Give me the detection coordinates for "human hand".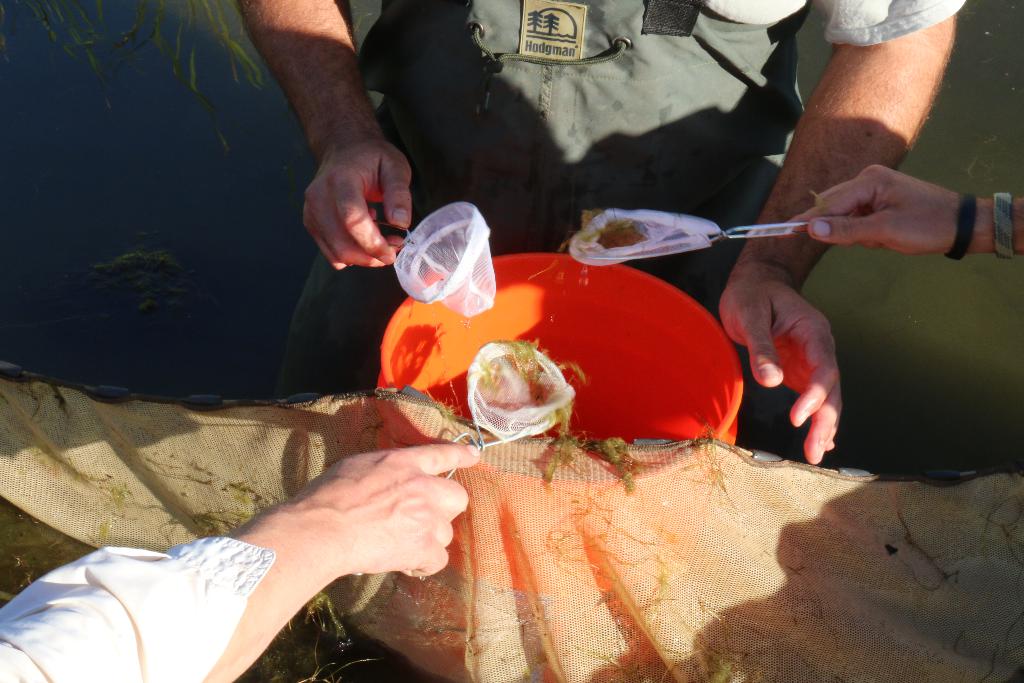
box(776, 161, 973, 258).
